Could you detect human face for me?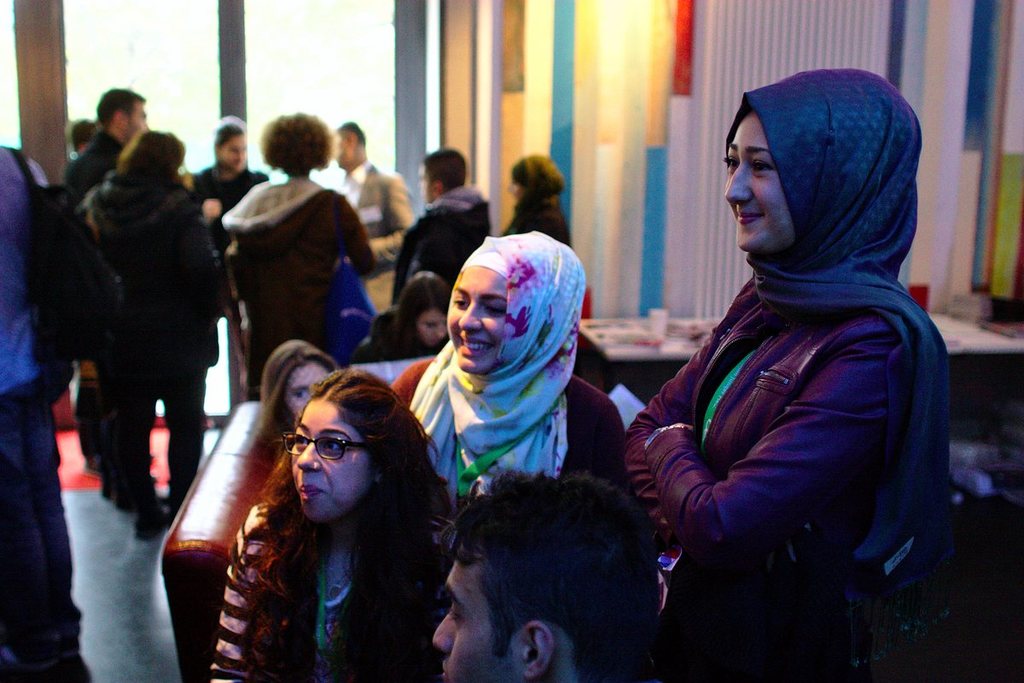
Detection result: Rect(725, 114, 794, 253).
